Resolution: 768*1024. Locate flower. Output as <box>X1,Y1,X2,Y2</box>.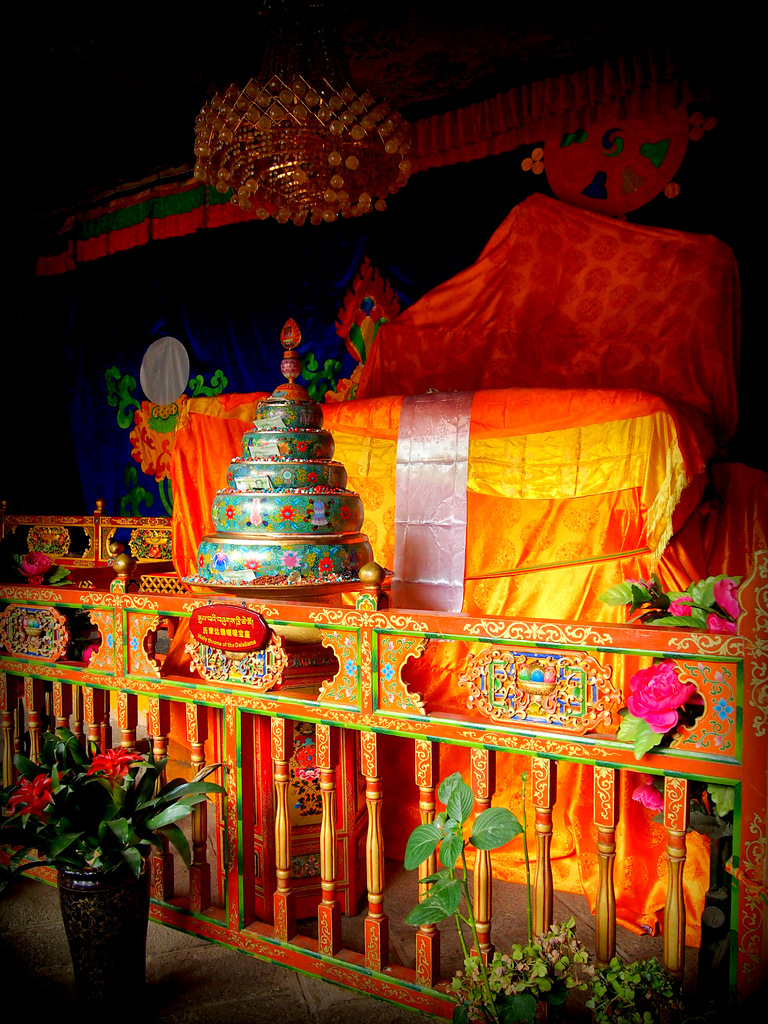
<box>296,440,308,451</box>.
